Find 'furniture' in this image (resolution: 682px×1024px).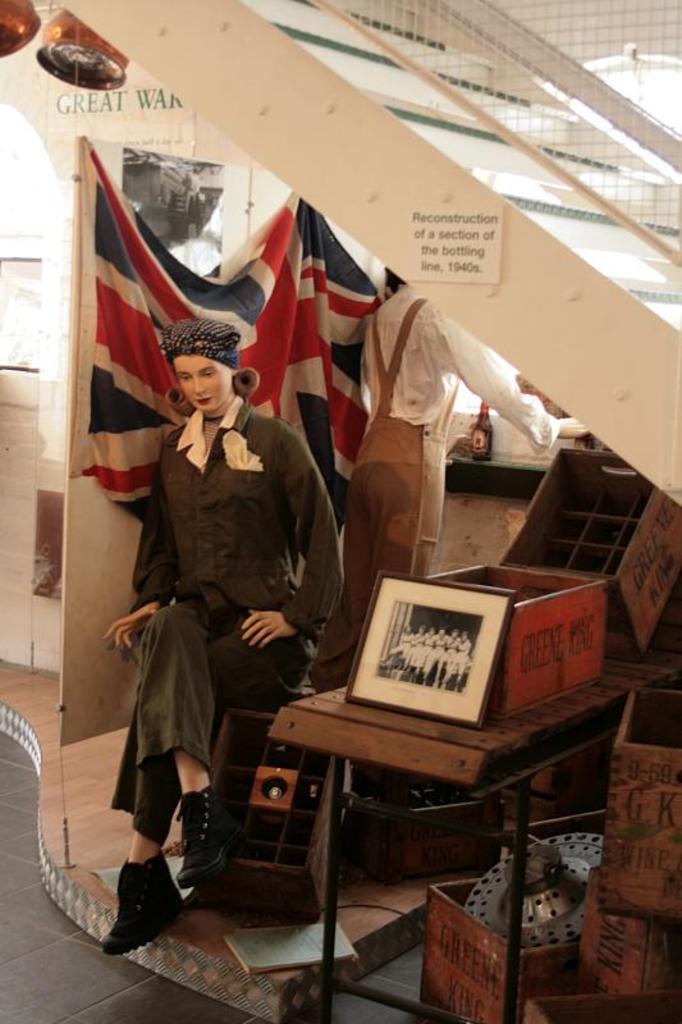
region(267, 682, 679, 1023).
